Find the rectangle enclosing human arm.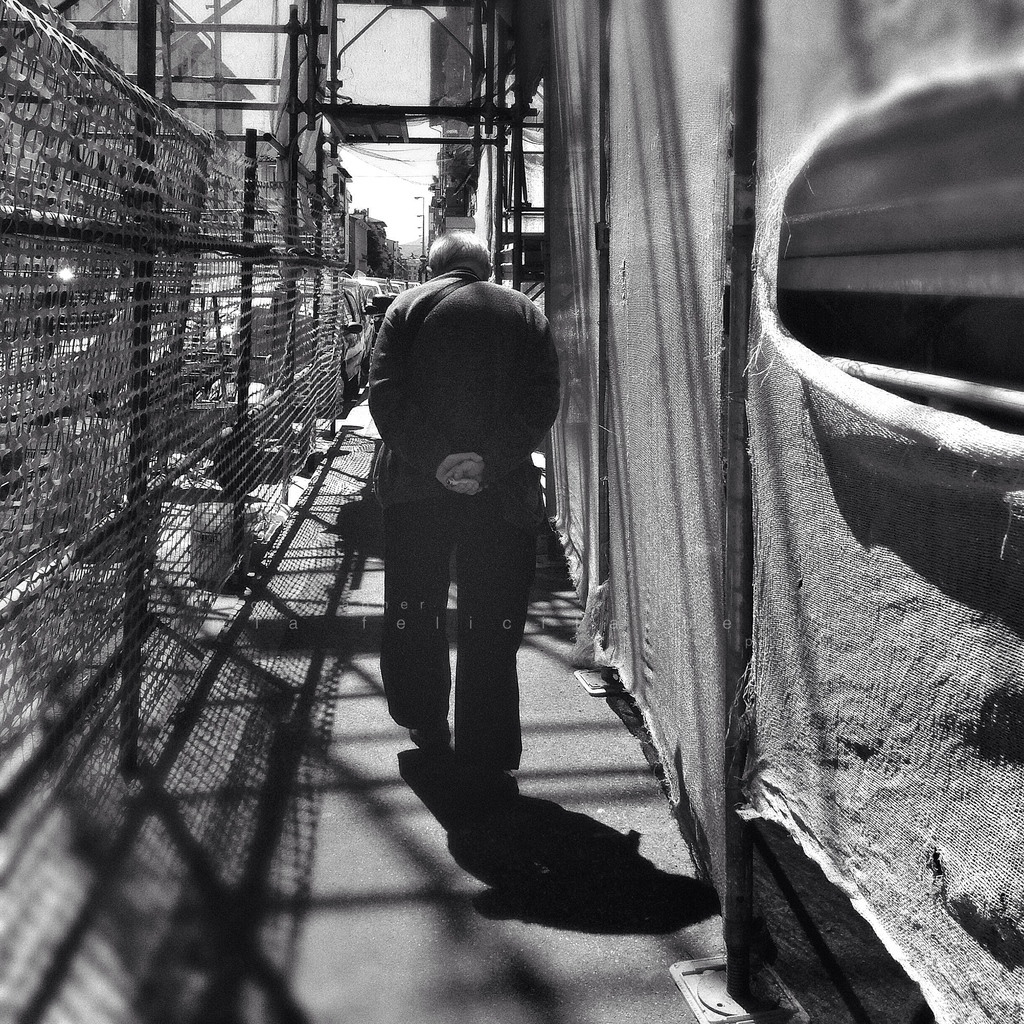
[362, 278, 484, 488].
